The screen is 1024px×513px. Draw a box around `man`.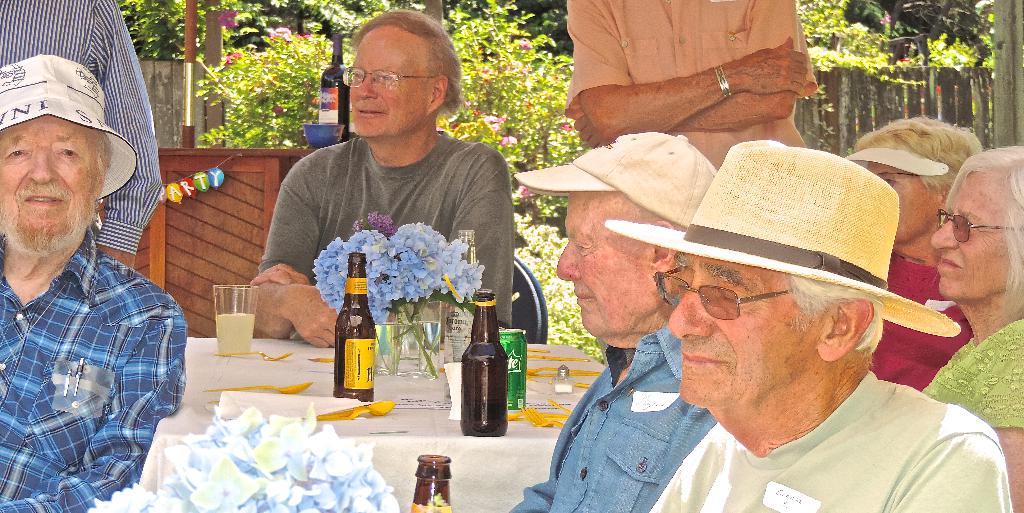
bbox=[0, 57, 193, 512].
